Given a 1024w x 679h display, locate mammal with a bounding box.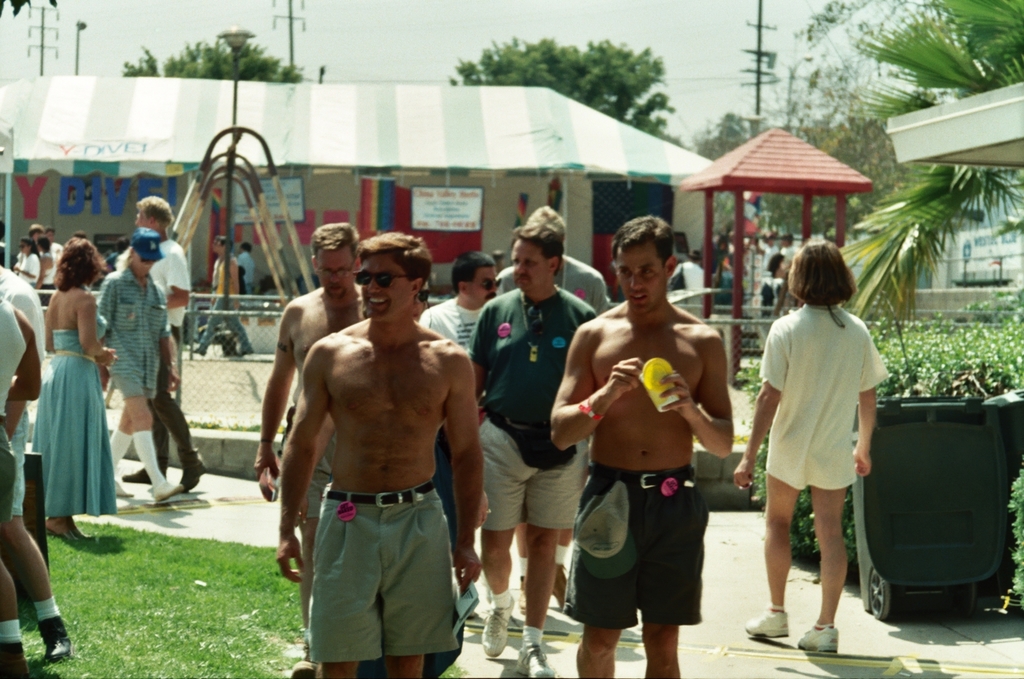
Located: 554 216 733 678.
